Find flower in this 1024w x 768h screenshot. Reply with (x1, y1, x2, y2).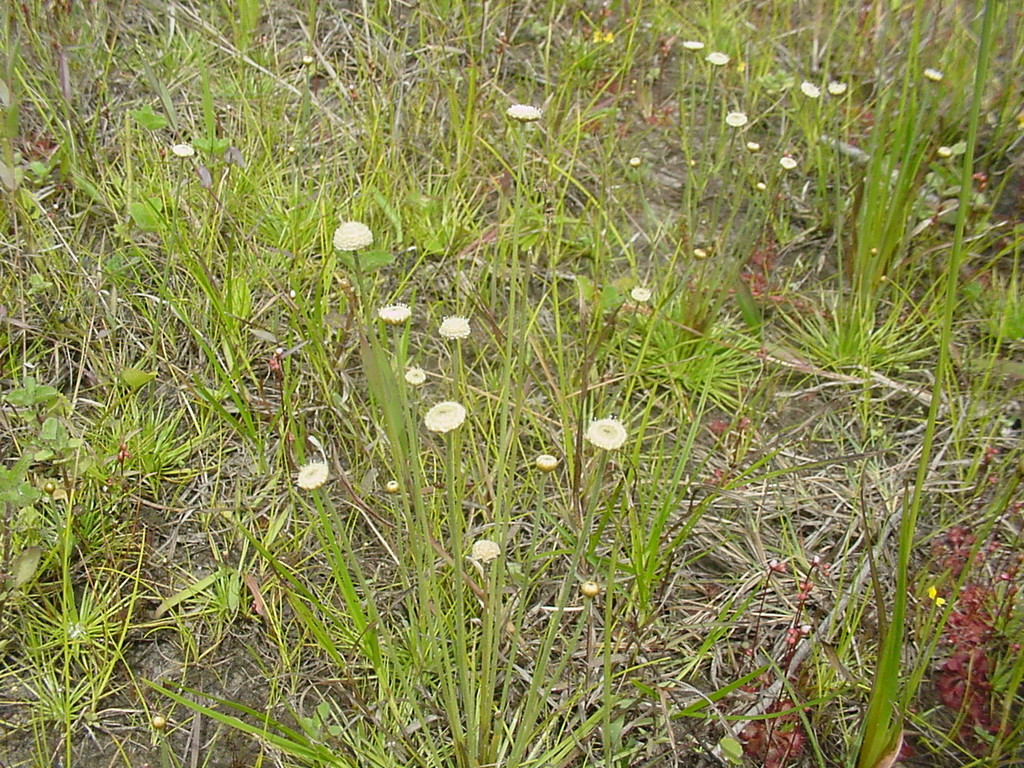
(919, 65, 945, 80).
